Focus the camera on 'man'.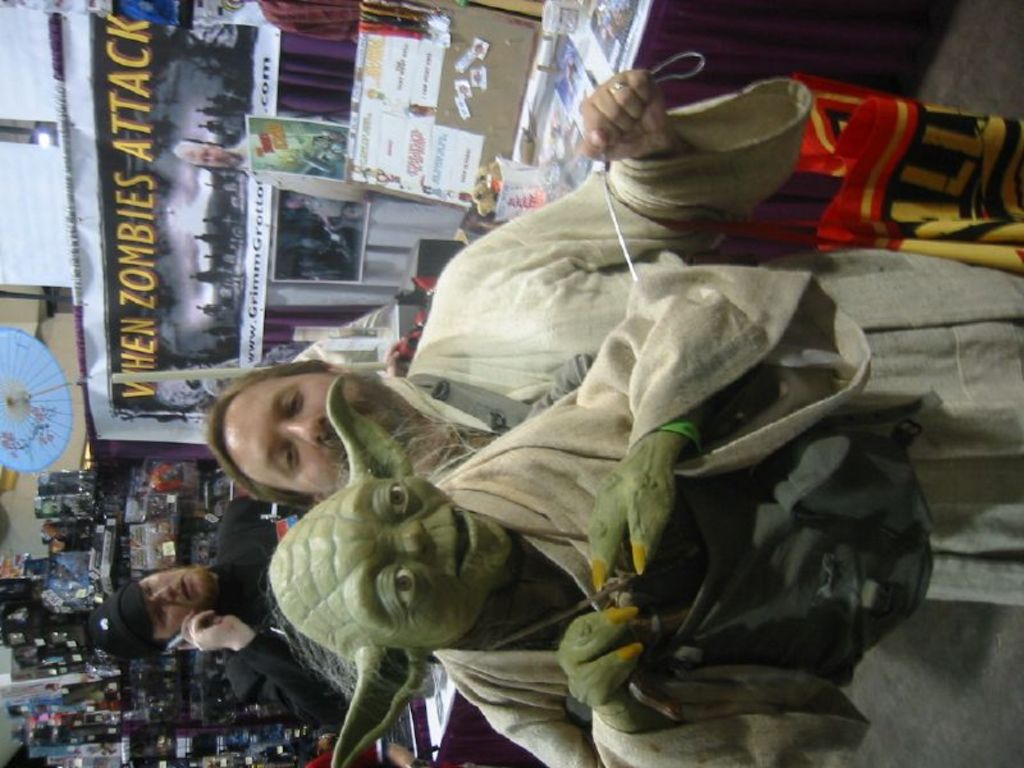
Focus region: 204, 61, 1023, 767.
